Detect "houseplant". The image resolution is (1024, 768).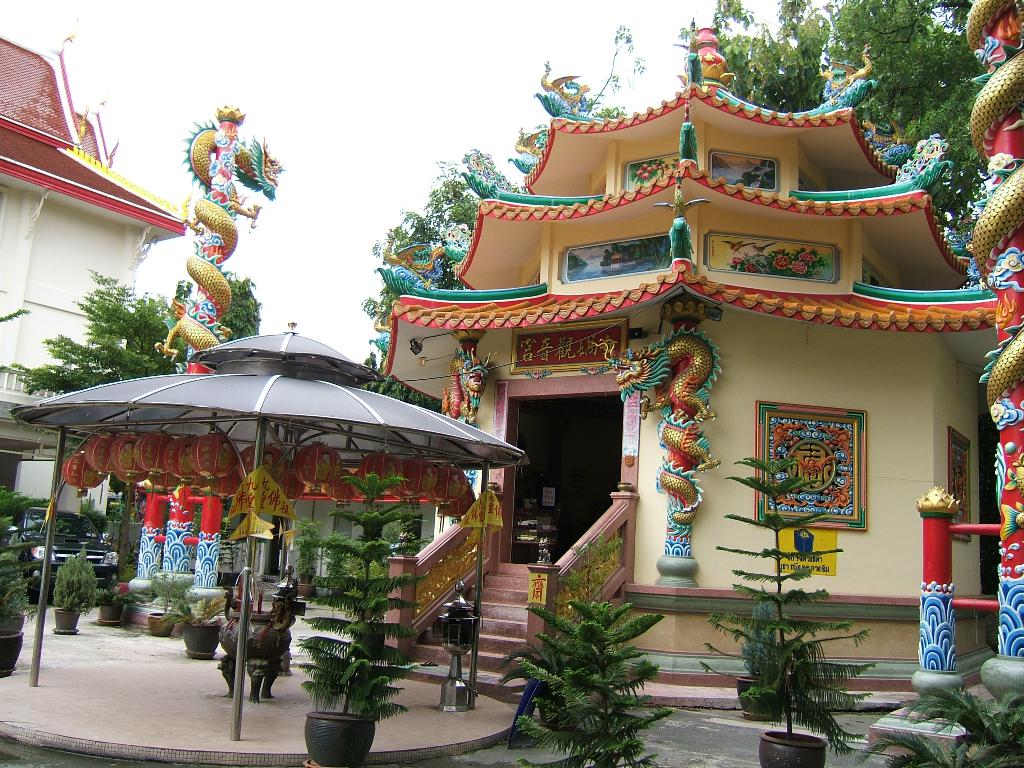
detection(508, 593, 683, 767).
